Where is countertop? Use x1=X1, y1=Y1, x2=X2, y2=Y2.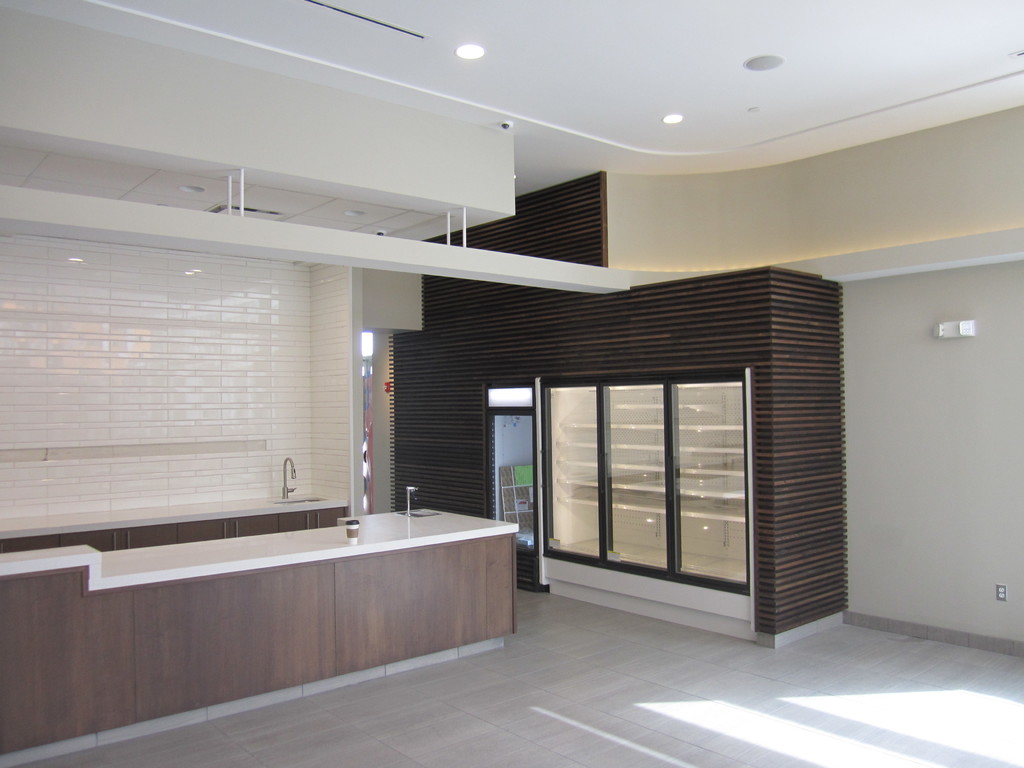
x1=0, y1=484, x2=517, y2=765.
